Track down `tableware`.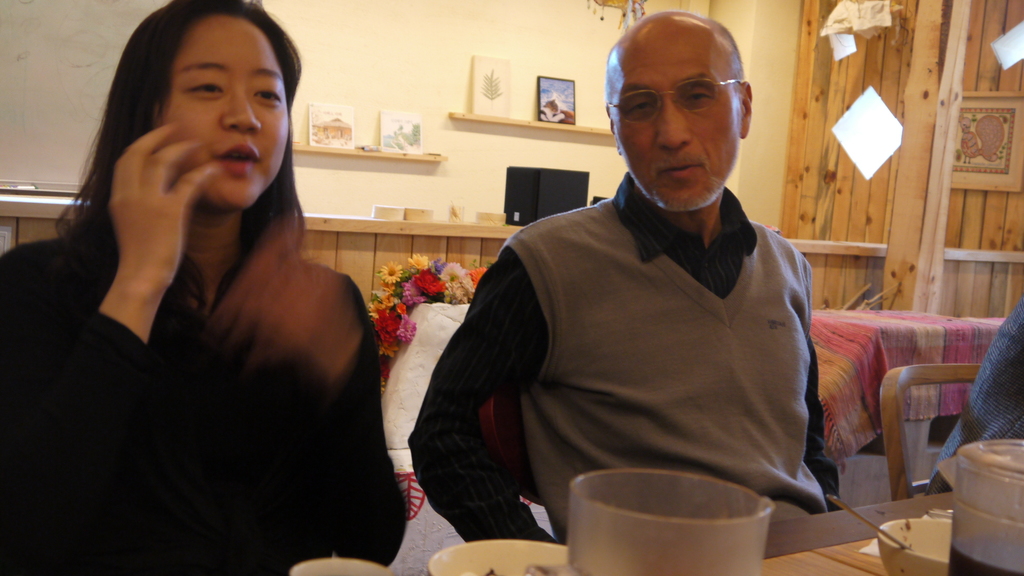
Tracked to (875,509,956,575).
